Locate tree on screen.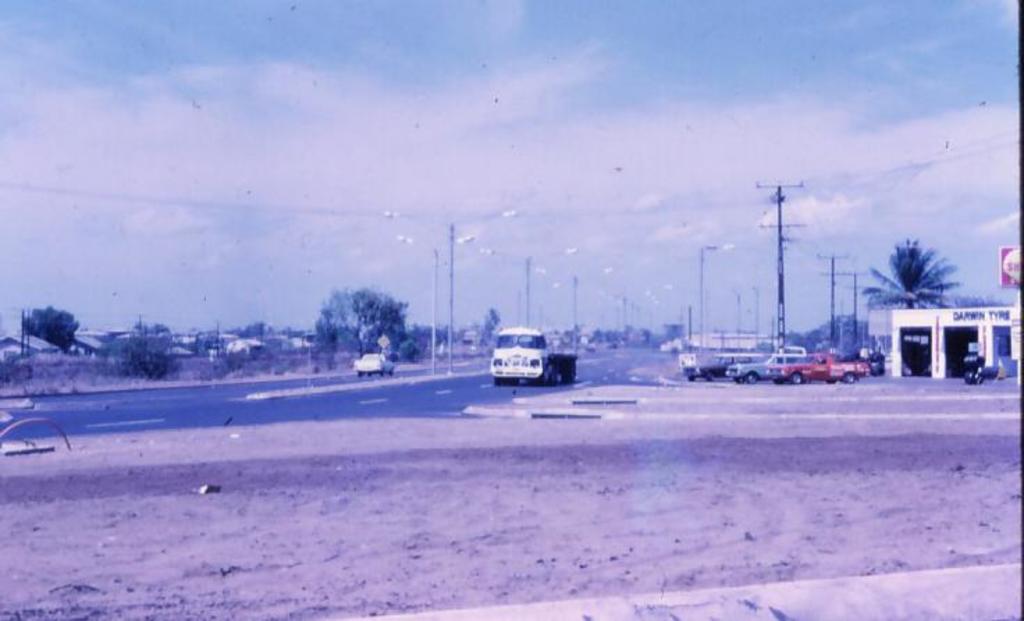
On screen at left=881, top=223, right=957, bottom=320.
